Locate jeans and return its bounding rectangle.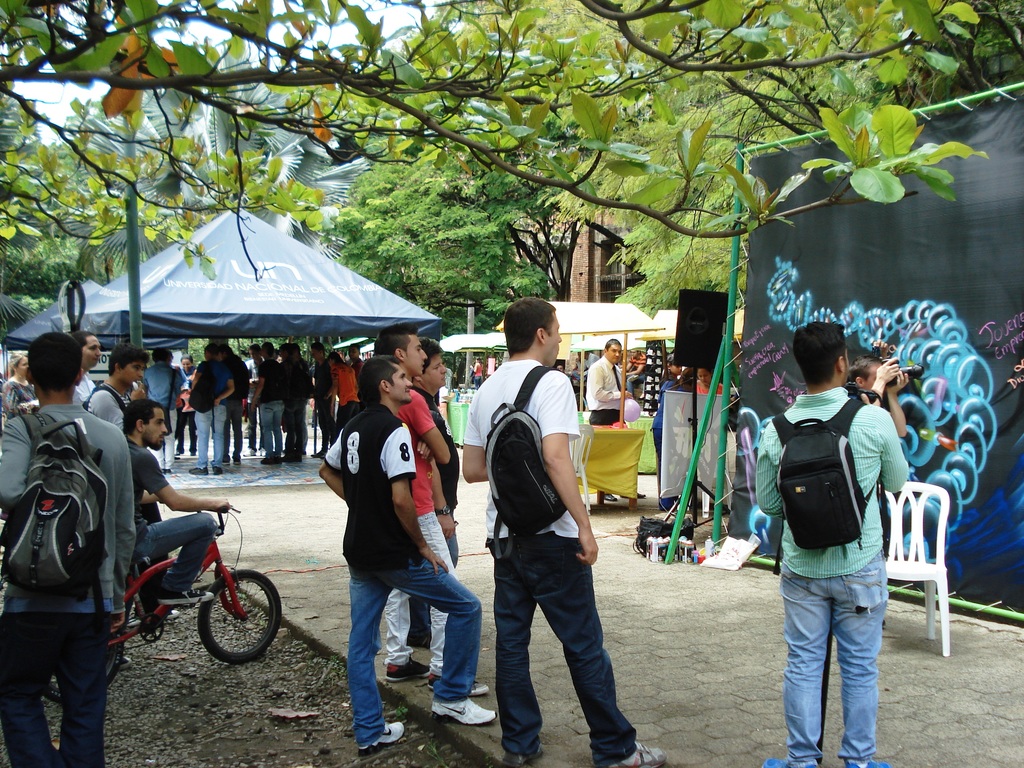
<region>259, 399, 284, 458</region>.
